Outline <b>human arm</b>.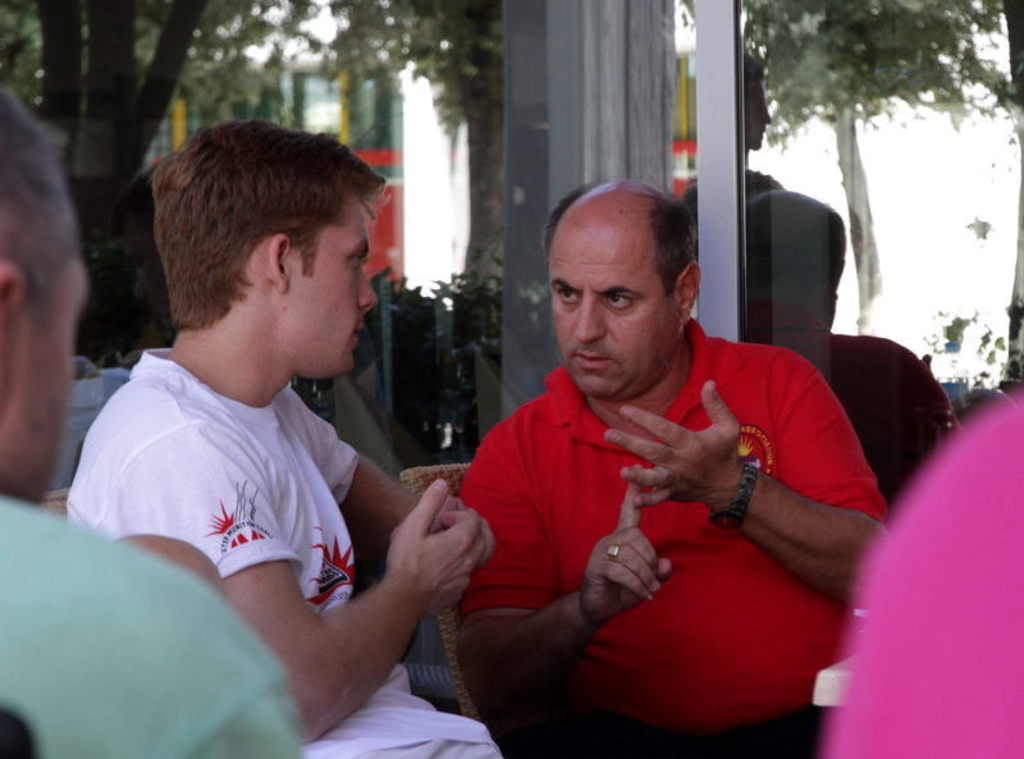
Outline: x1=452 y1=421 x2=677 y2=724.
